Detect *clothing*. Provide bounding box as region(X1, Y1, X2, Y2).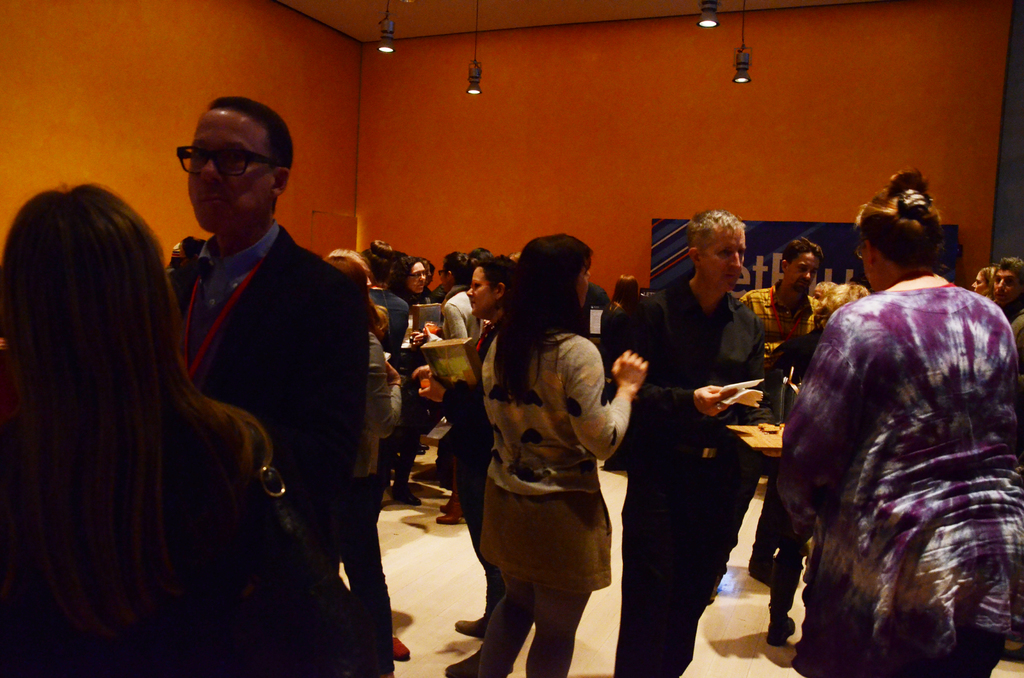
region(622, 264, 793, 675).
